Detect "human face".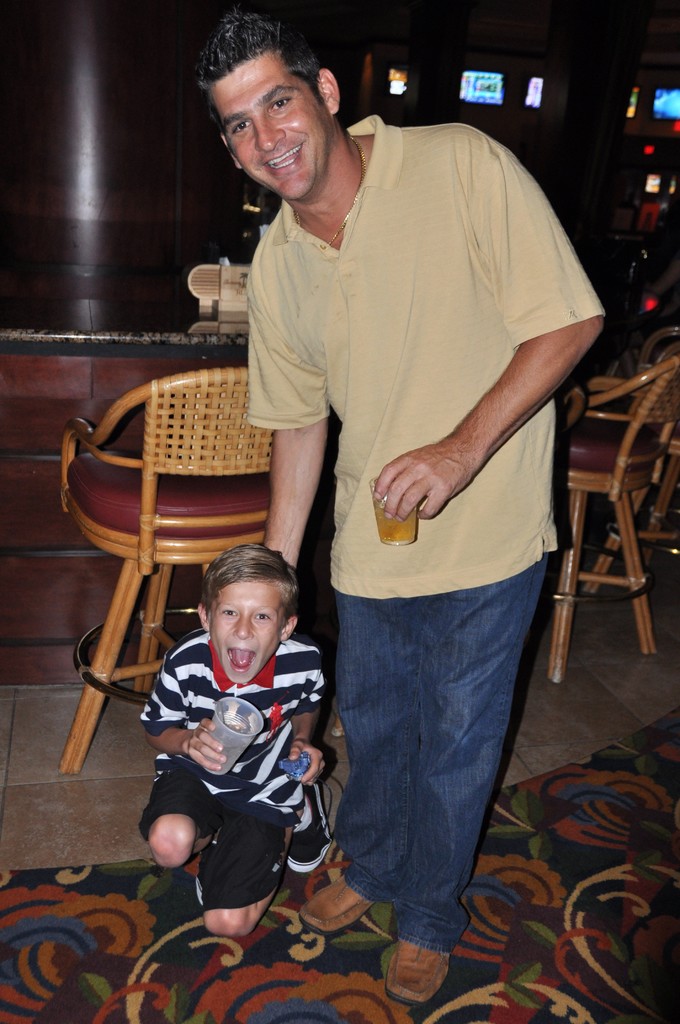
Detected at BBox(209, 54, 326, 200).
